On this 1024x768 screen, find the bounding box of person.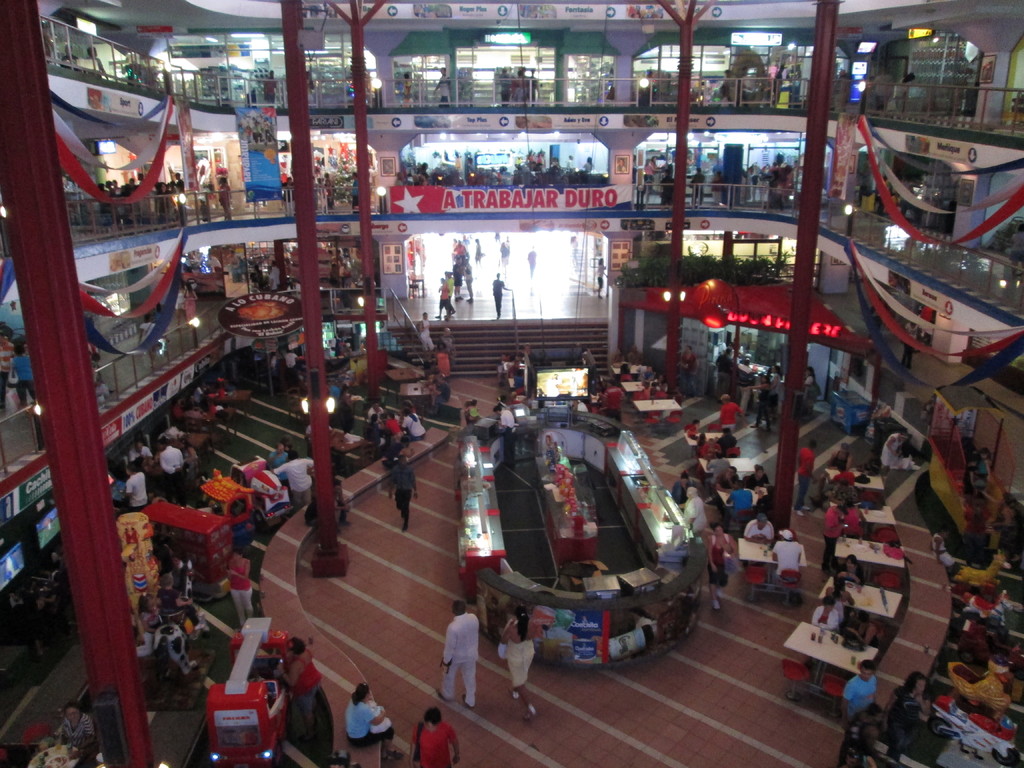
Bounding box: 170/554/196/593.
